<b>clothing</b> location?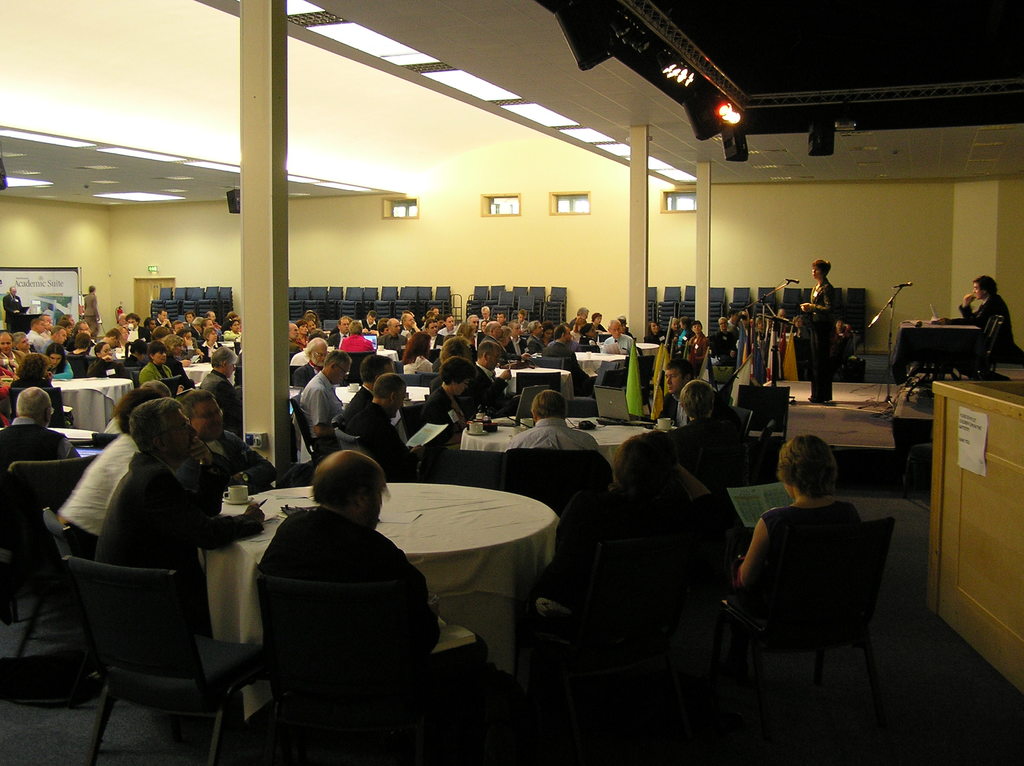
[left=3, top=292, right=31, bottom=326]
